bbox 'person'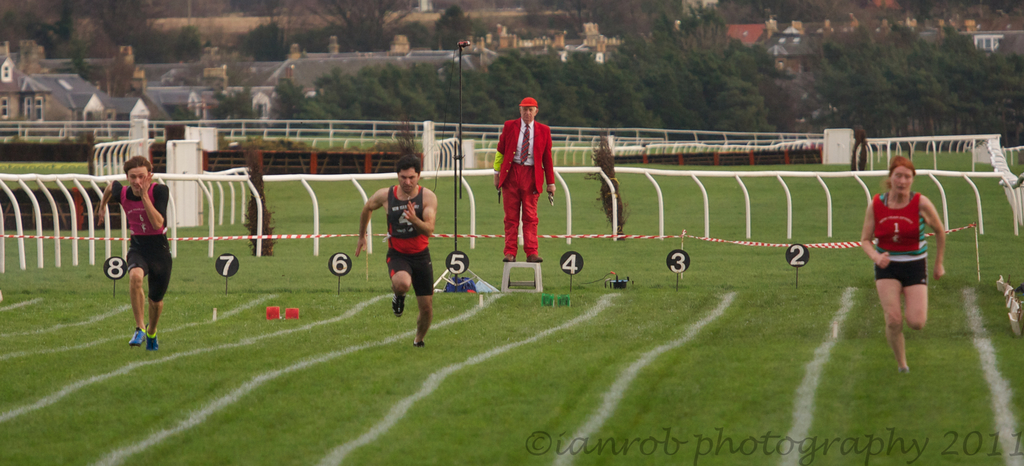
<box>355,152,436,346</box>
